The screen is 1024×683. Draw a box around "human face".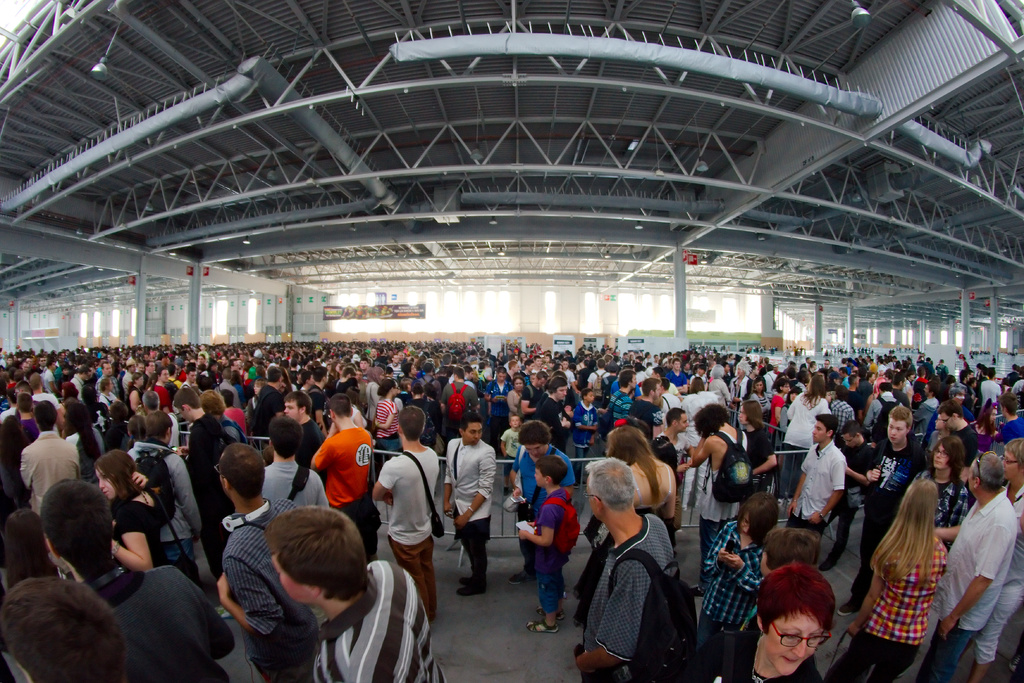
box=[937, 409, 953, 434].
